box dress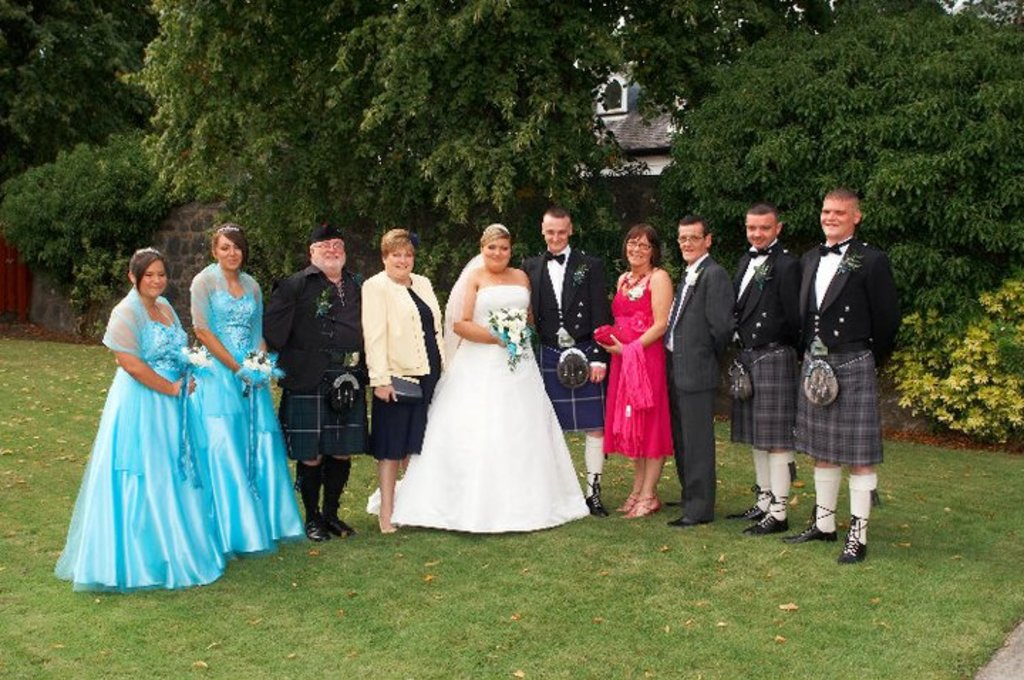
crop(193, 263, 307, 551)
